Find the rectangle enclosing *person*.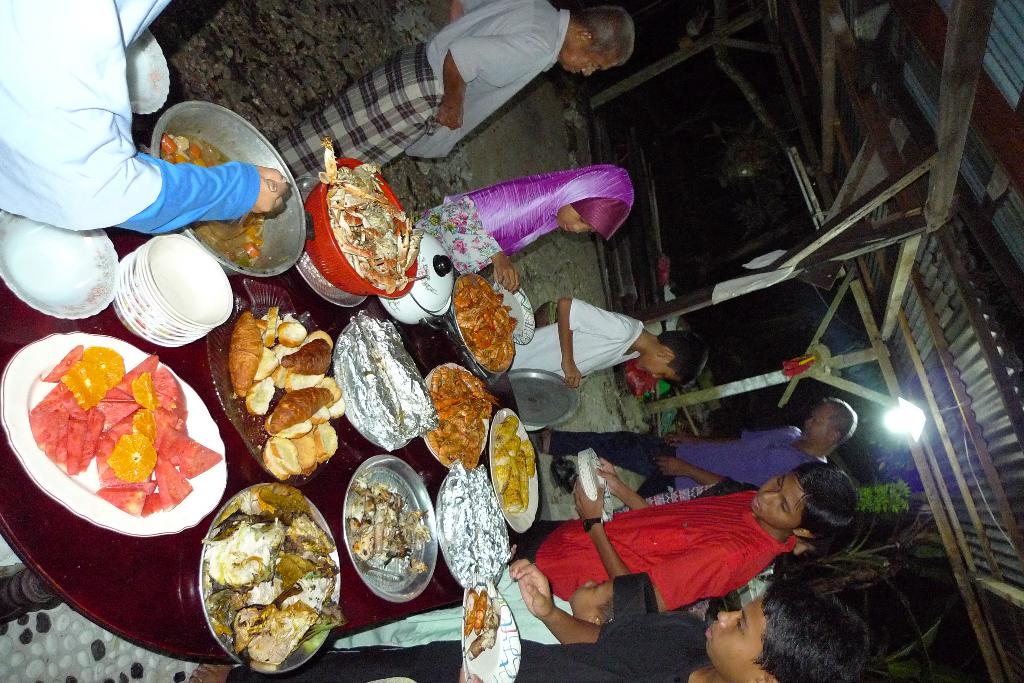
pyautogui.locateOnScreen(530, 395, 855, 506).
